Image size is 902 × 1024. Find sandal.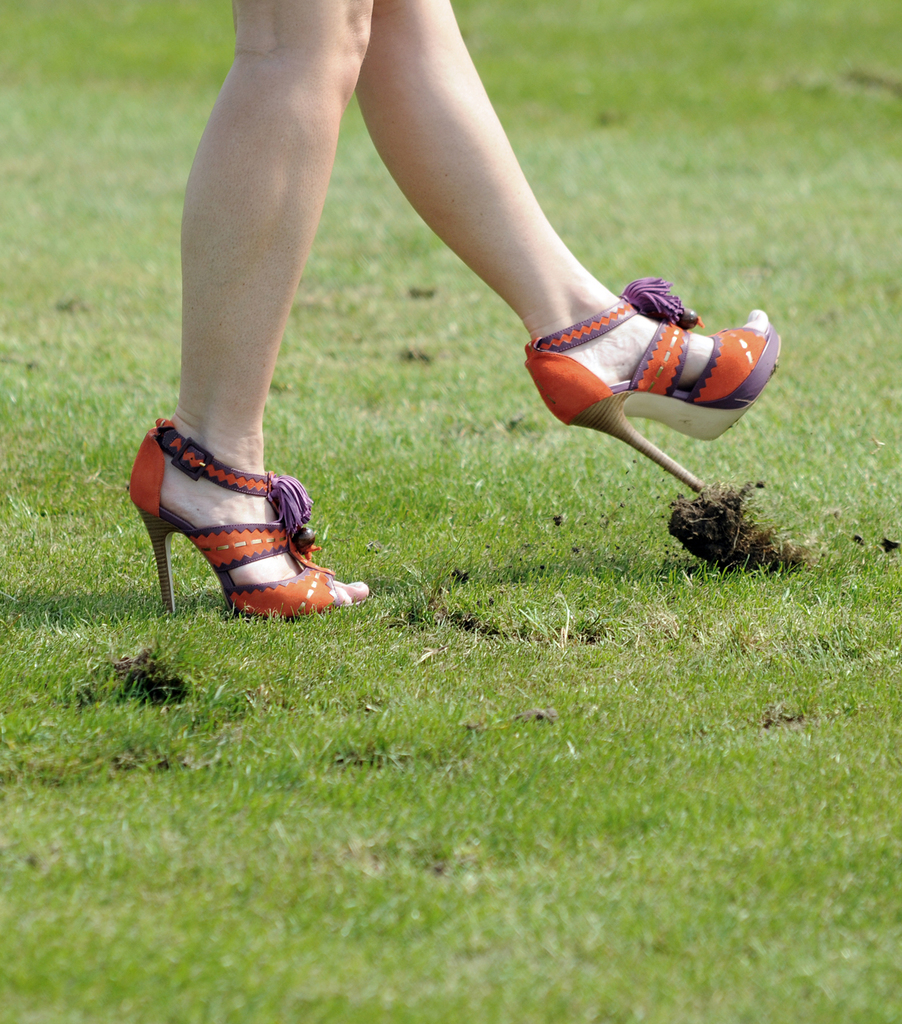
bbox(142, 398, 357, 639).
